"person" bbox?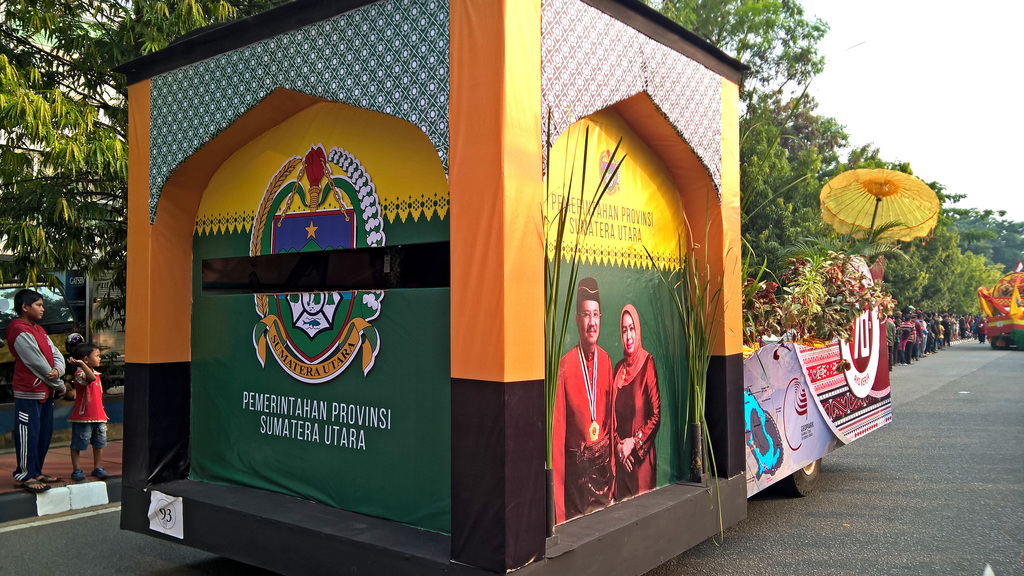
(left=556, top=275, right=627, bottom=527)
